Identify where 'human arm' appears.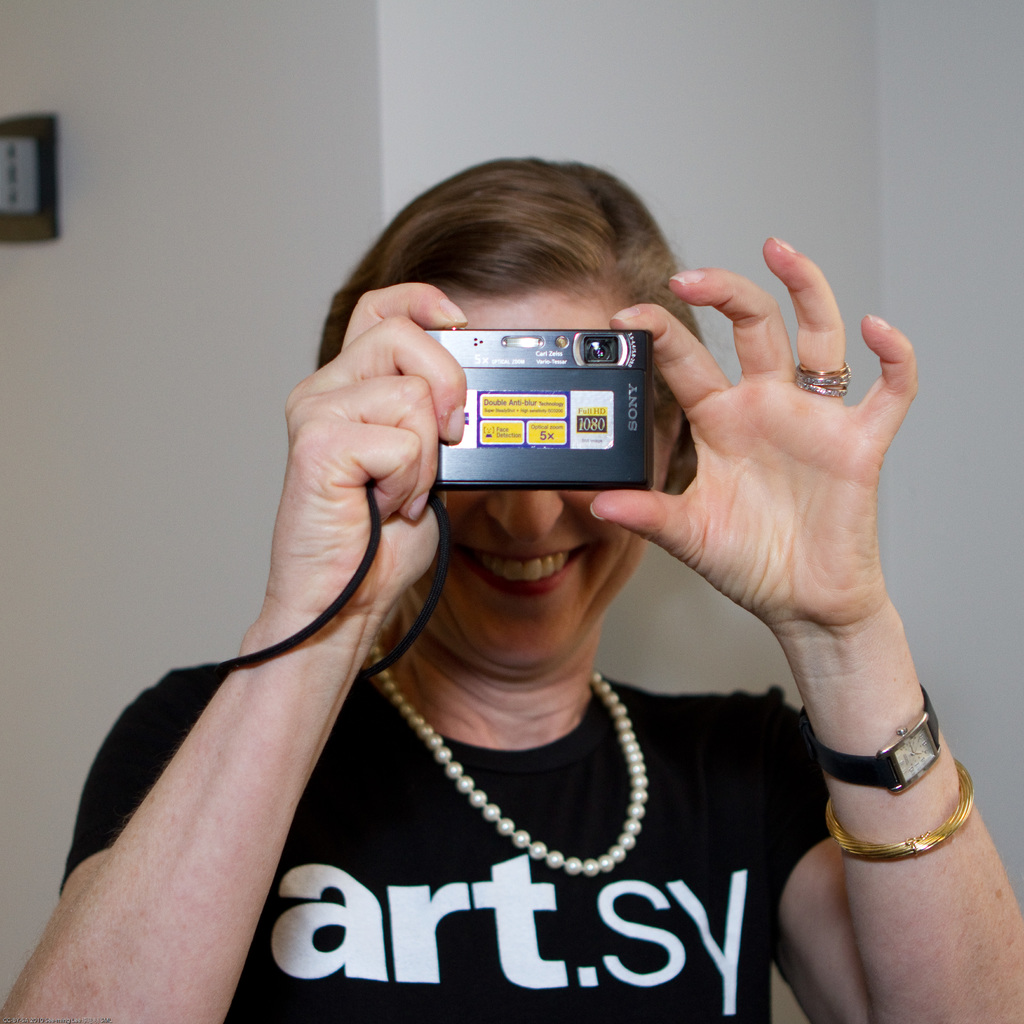
Appears at bbox(84, 342, 436, 1007).
